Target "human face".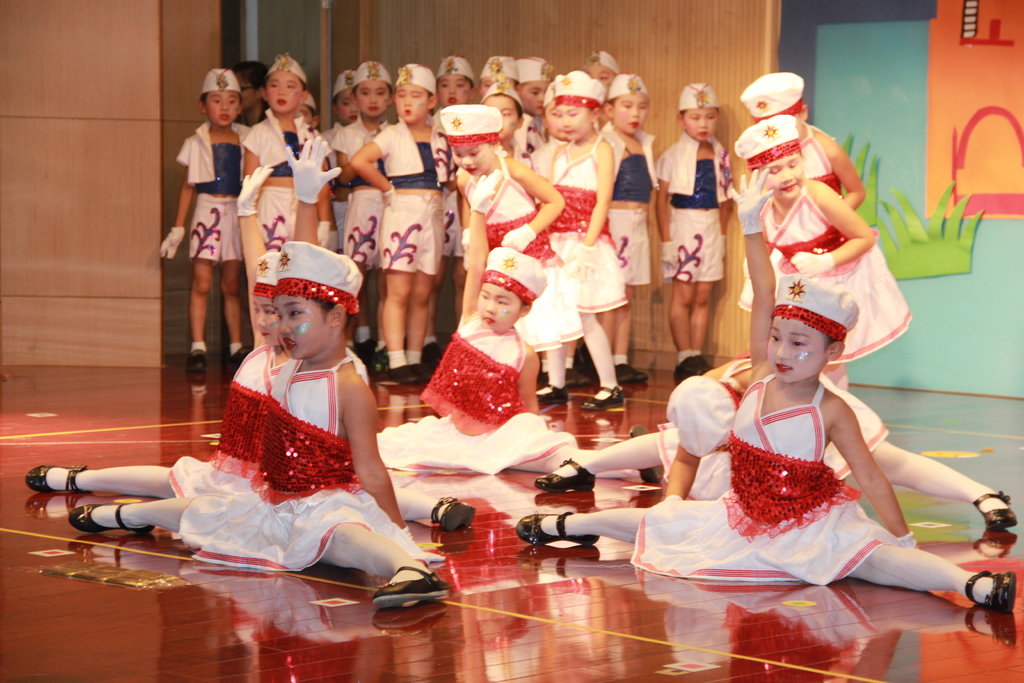
Target region: (x1=684, y1=108, x2=715, y2=140).
